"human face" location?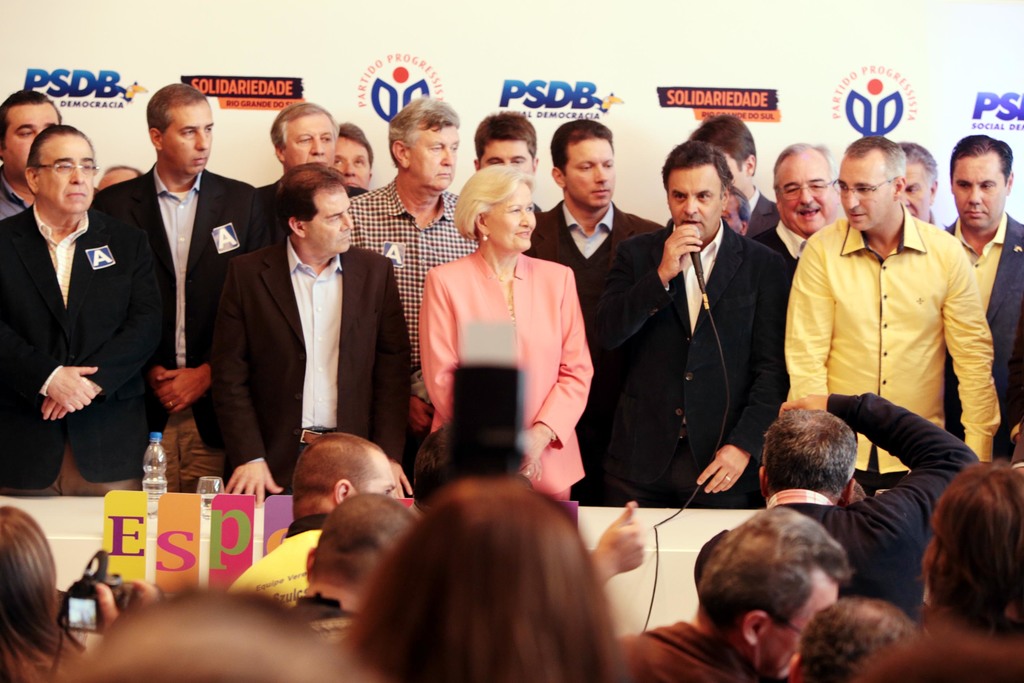
(left=355, top=441, right=403, bottom=493)
